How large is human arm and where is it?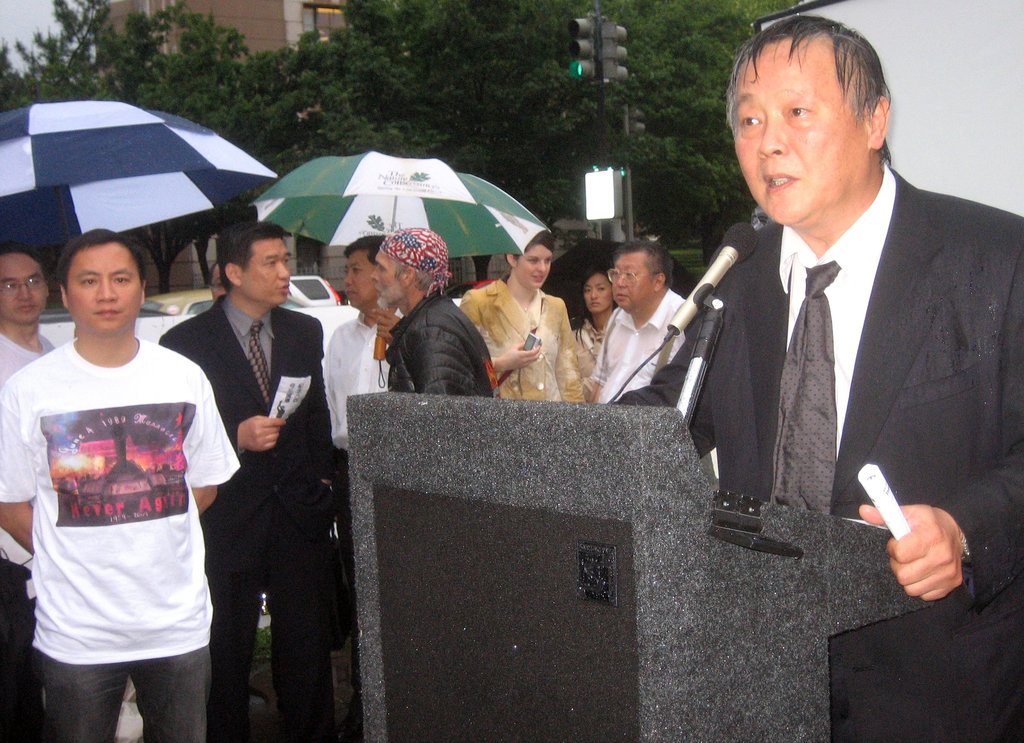
Bounding box: x1=179 y1=371 x2=241 y2=521.
